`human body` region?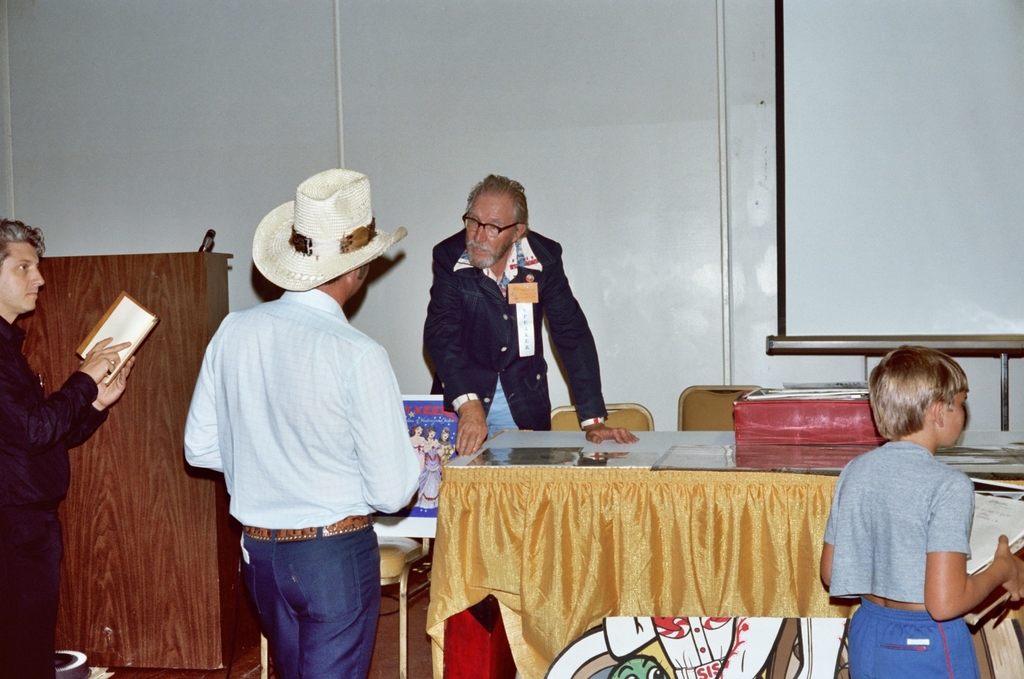
<box>817,357,1006,678</box>
